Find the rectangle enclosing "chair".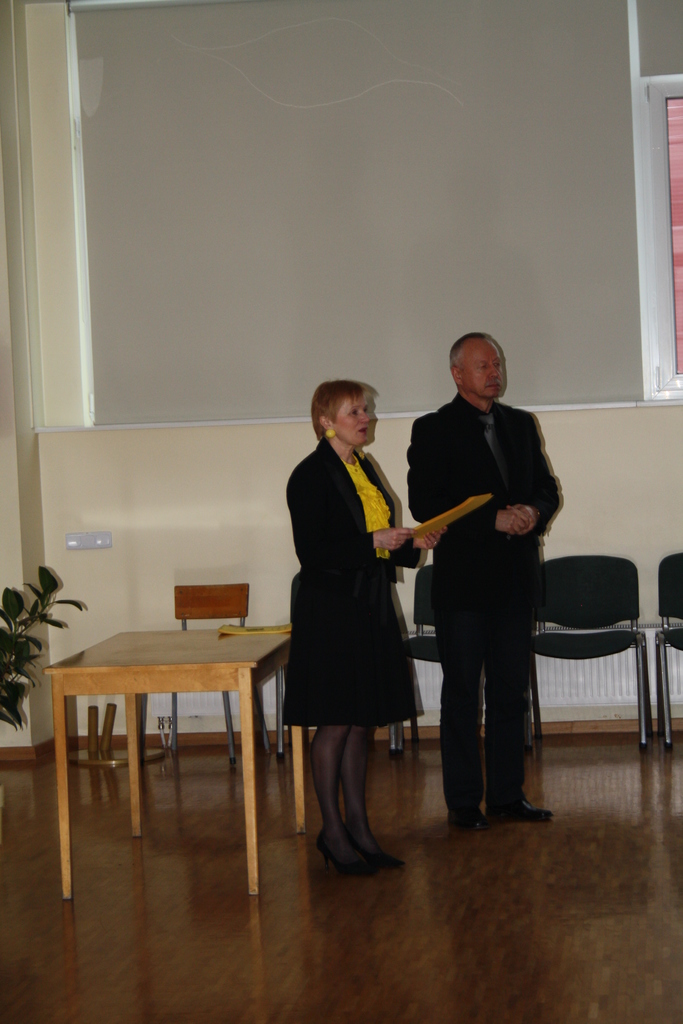
bbox=(399, 554, 447, 758).
